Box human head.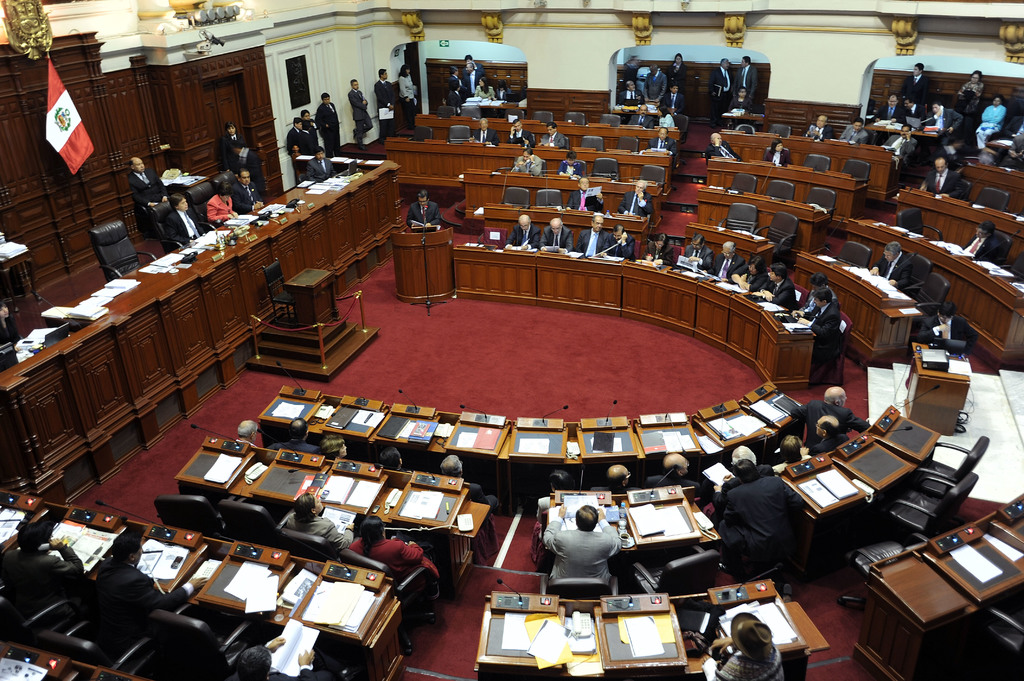
[left=318, top=433, right=347, bottom=458].
